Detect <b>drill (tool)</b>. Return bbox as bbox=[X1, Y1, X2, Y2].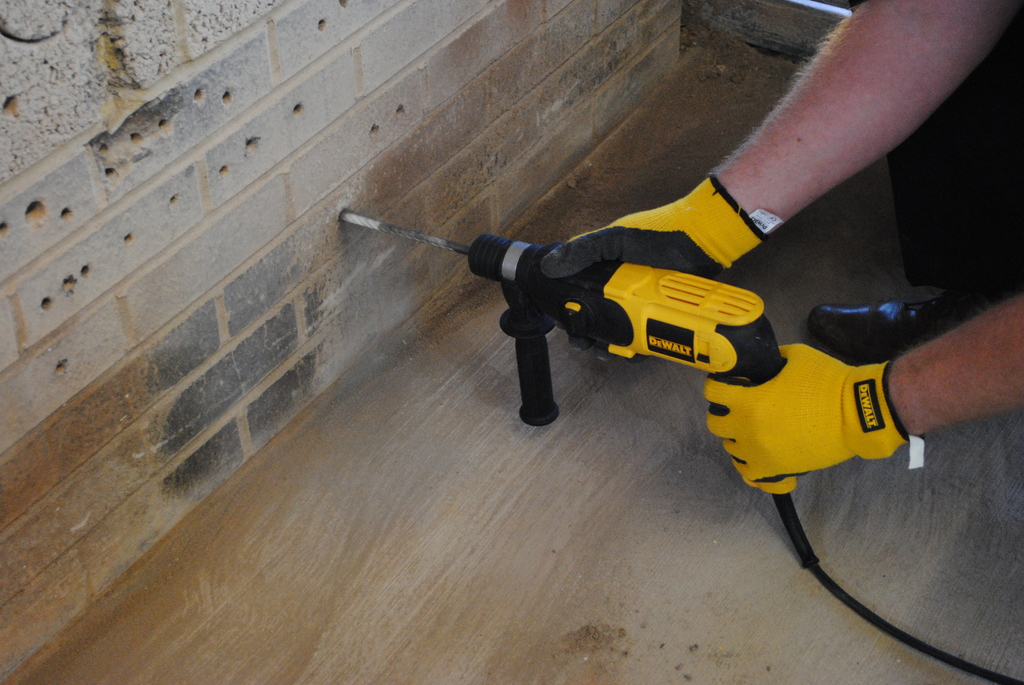
bbox=[333, 204, 809, 496].
